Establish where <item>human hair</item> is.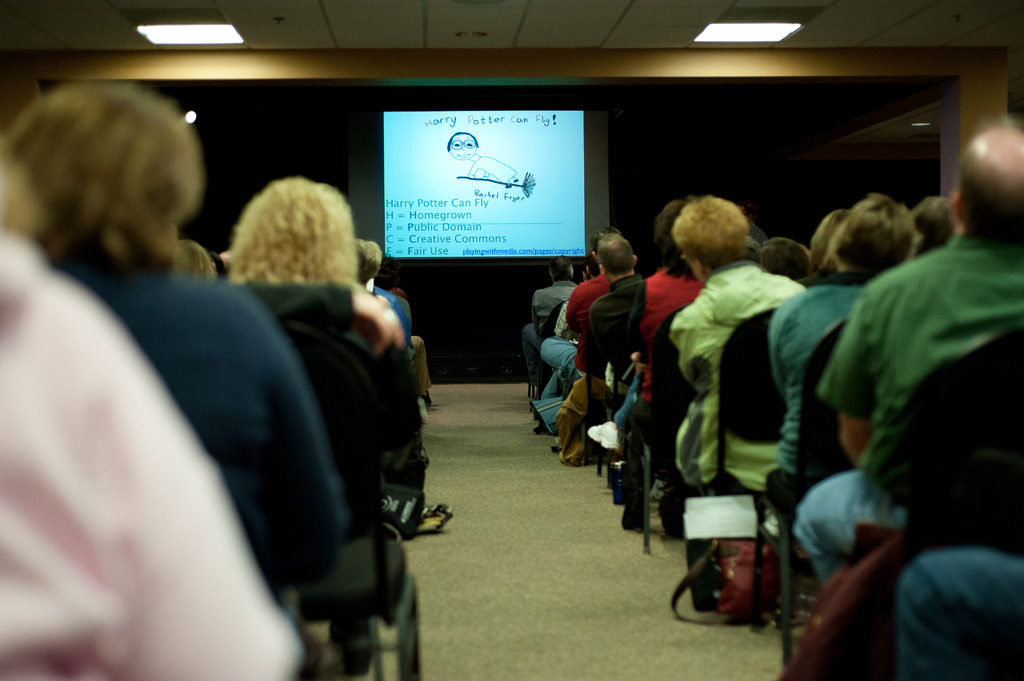
Established at detection(826, 193, 921, 284).
